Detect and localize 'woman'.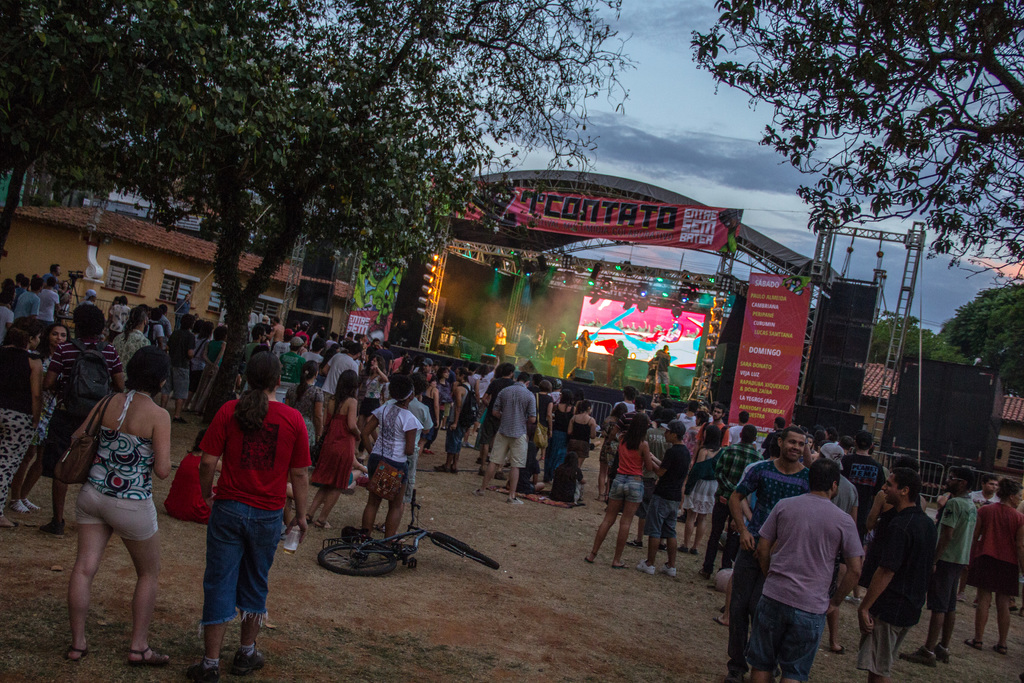
Localized at (65,341,175,664).
